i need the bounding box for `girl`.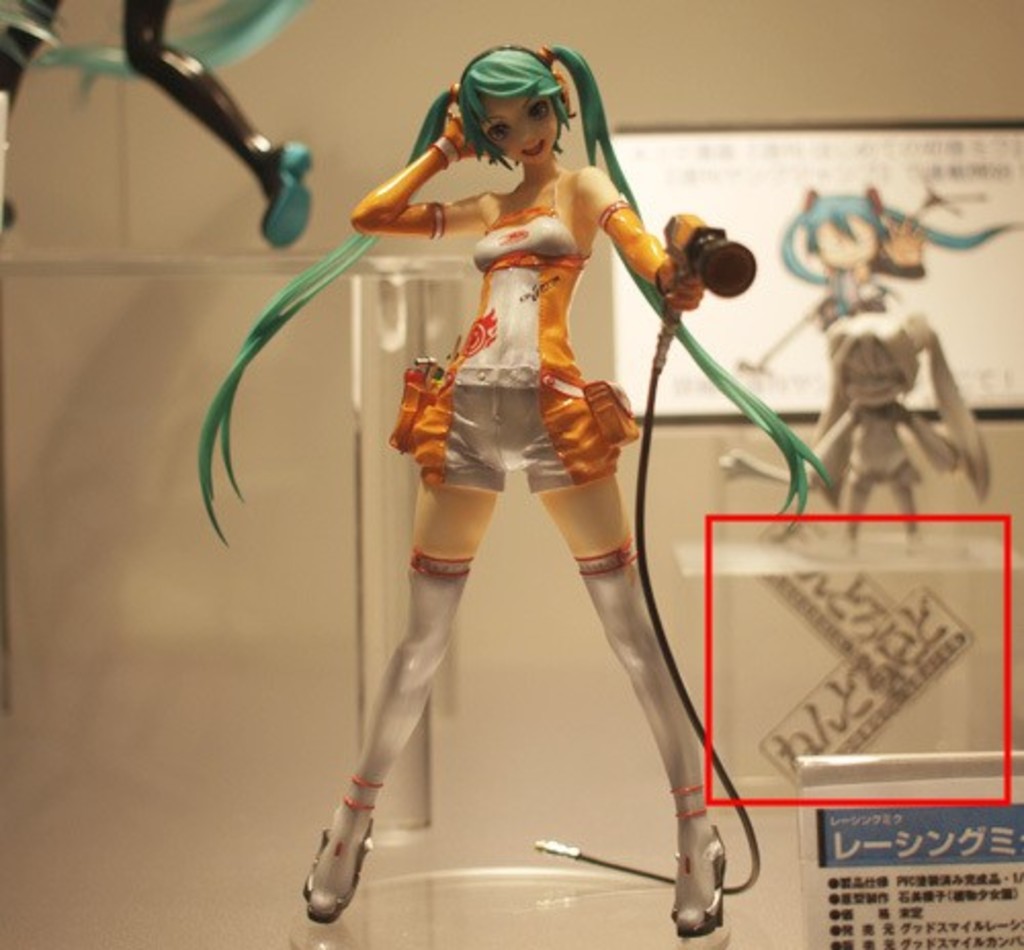
Here it is: bbox=[698, 180, 1022, 536].
